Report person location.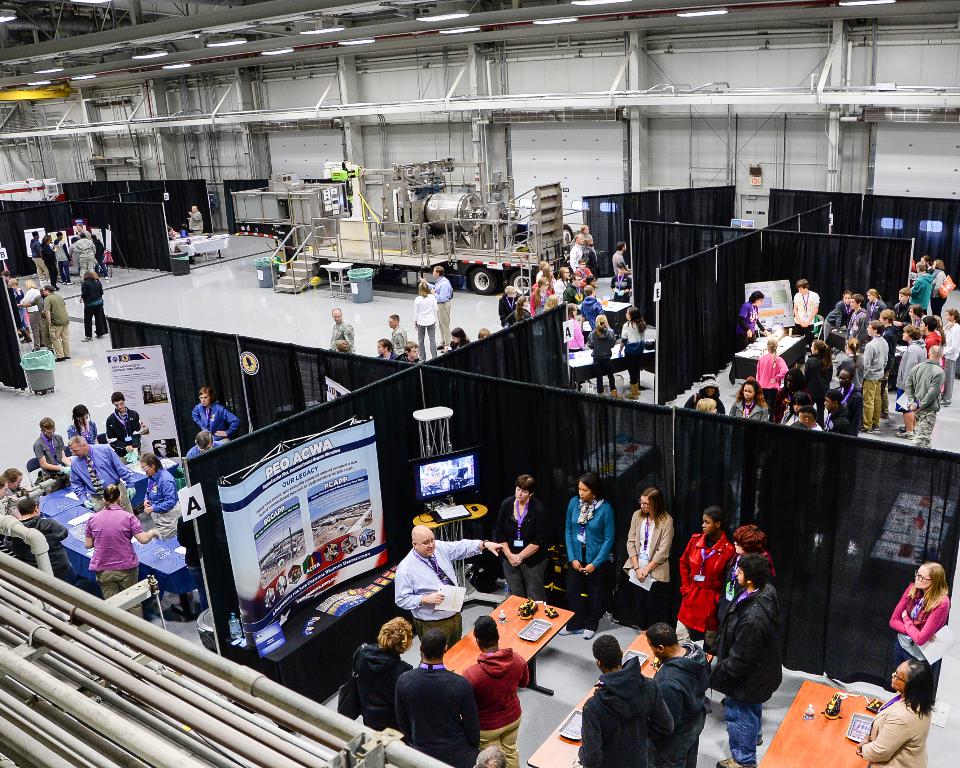
Report: (856,656,934,767).
